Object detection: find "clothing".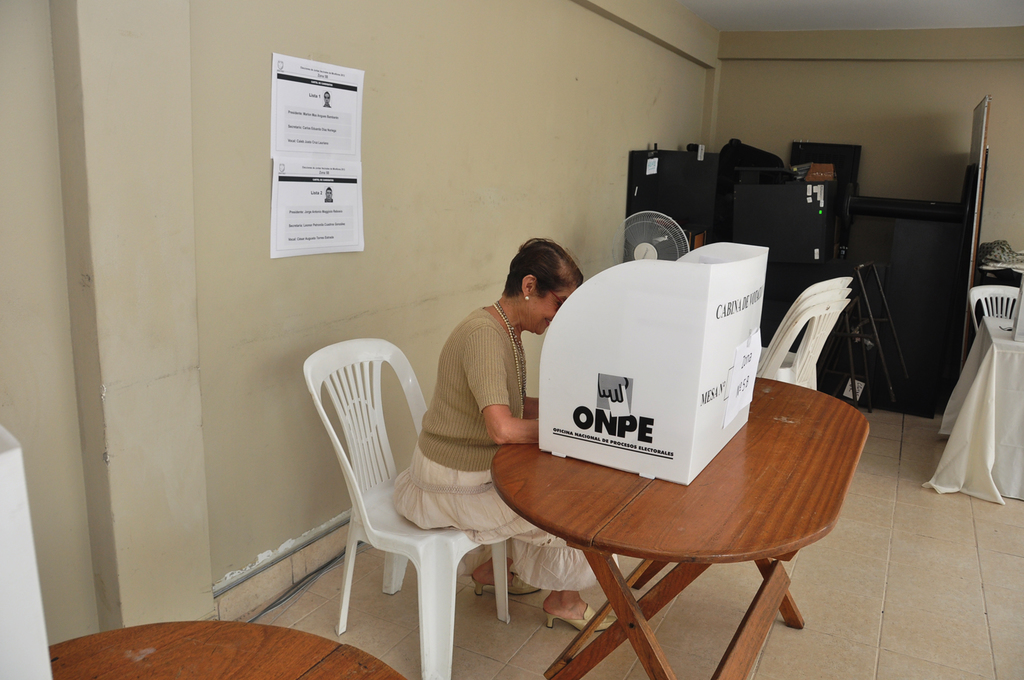
392,307,621,591.
